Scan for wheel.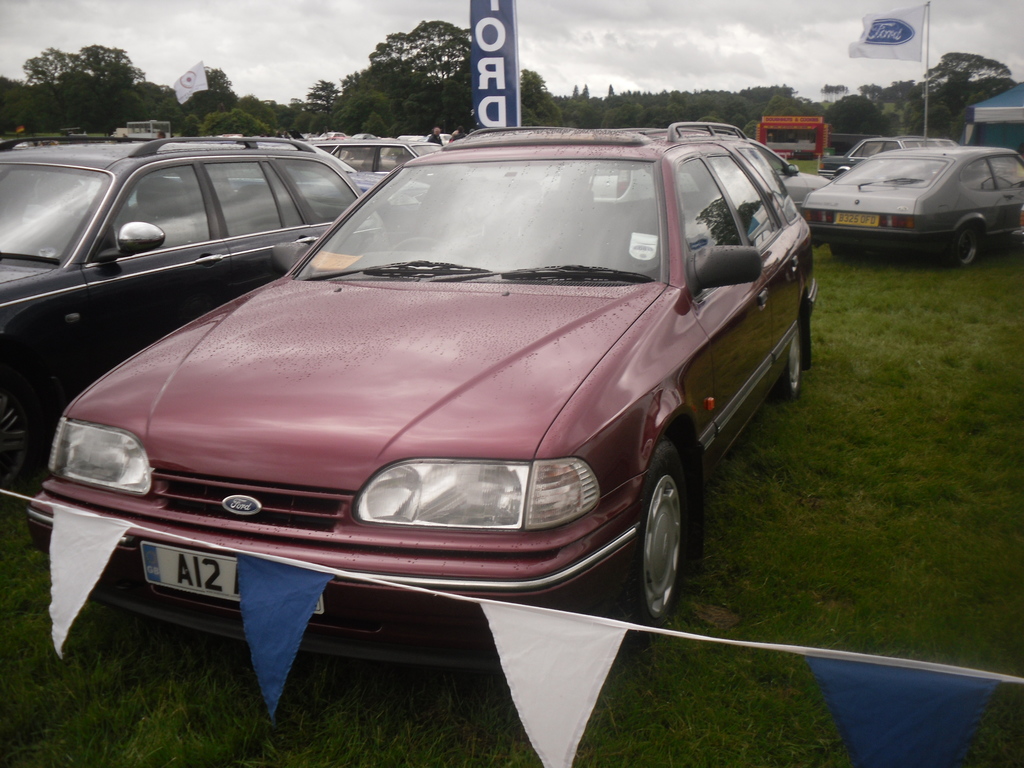
Scan result: [771,312,803,404].
